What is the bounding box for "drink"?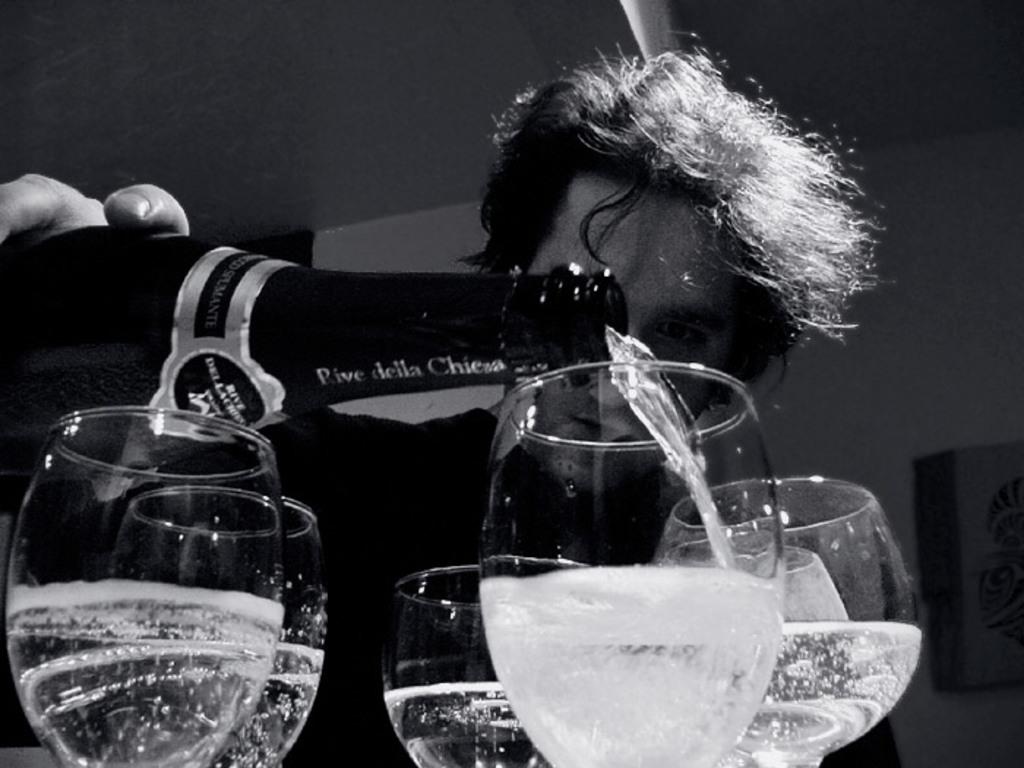
x1=750, y1=625, x2=913, y2=758.
